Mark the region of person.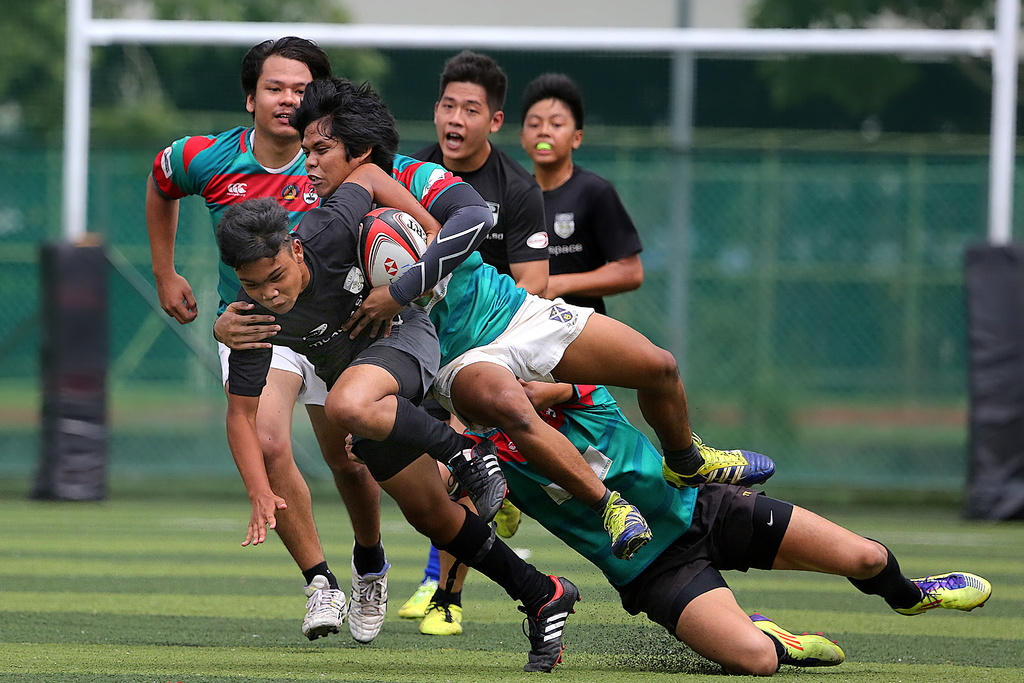
Region: {"left": 214, "top": 160, "right": 581, "bottom": 673}.
